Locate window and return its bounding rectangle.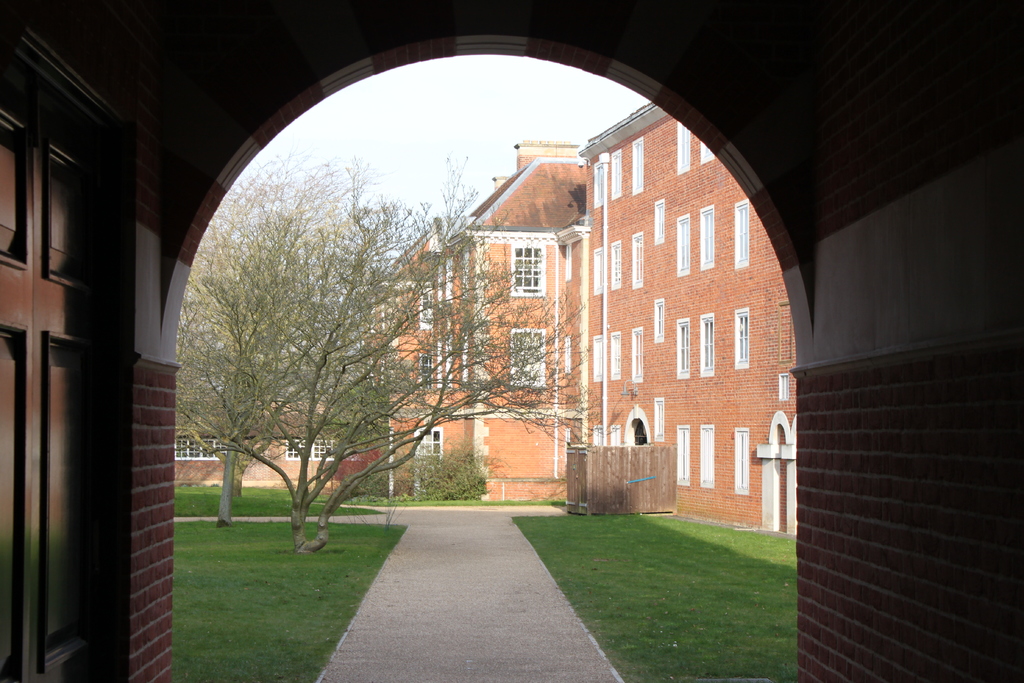
select_region(731, 199, 749, 262).
